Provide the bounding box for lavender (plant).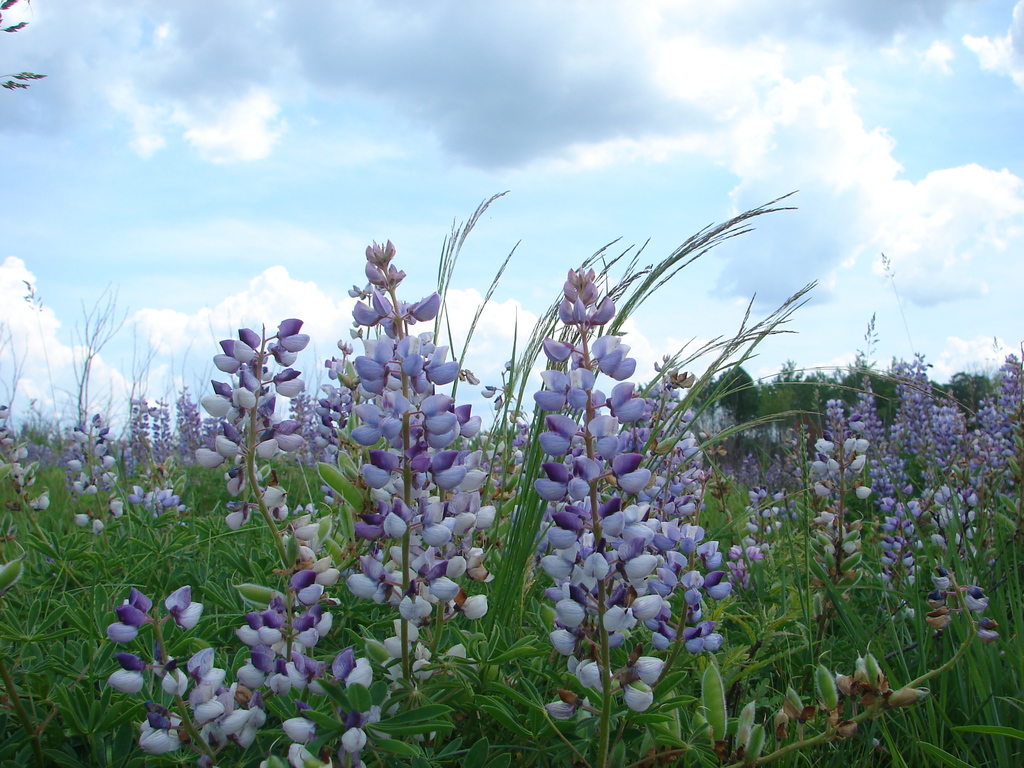
{"x1": 351, "y1": 232, "x2": 482, "y2": 679}.
